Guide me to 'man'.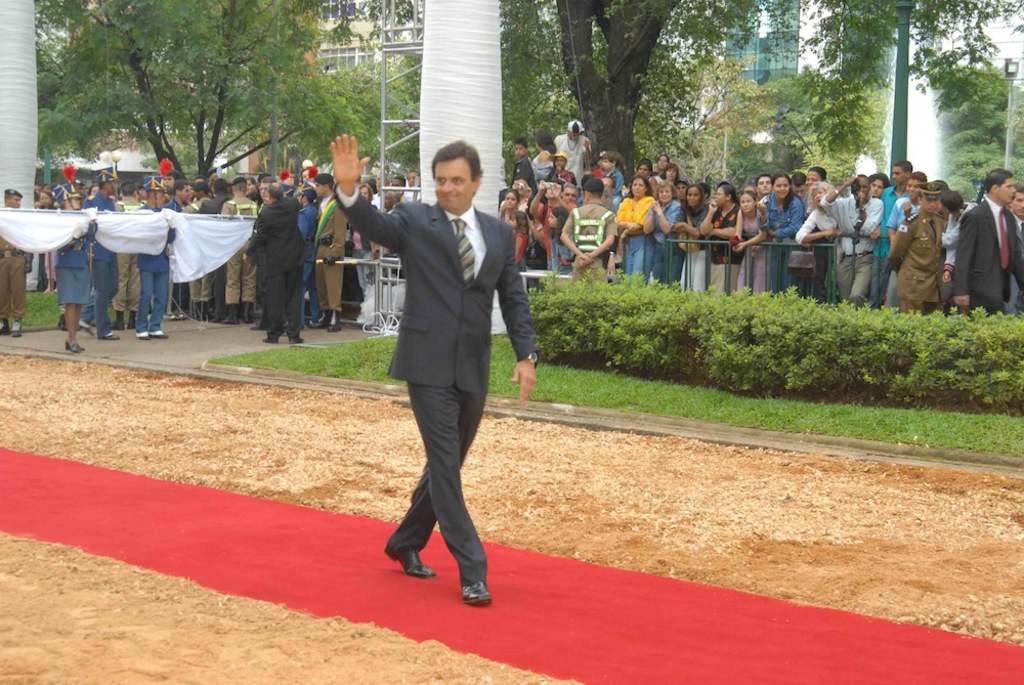
Guidance: 134/156/178/338.
